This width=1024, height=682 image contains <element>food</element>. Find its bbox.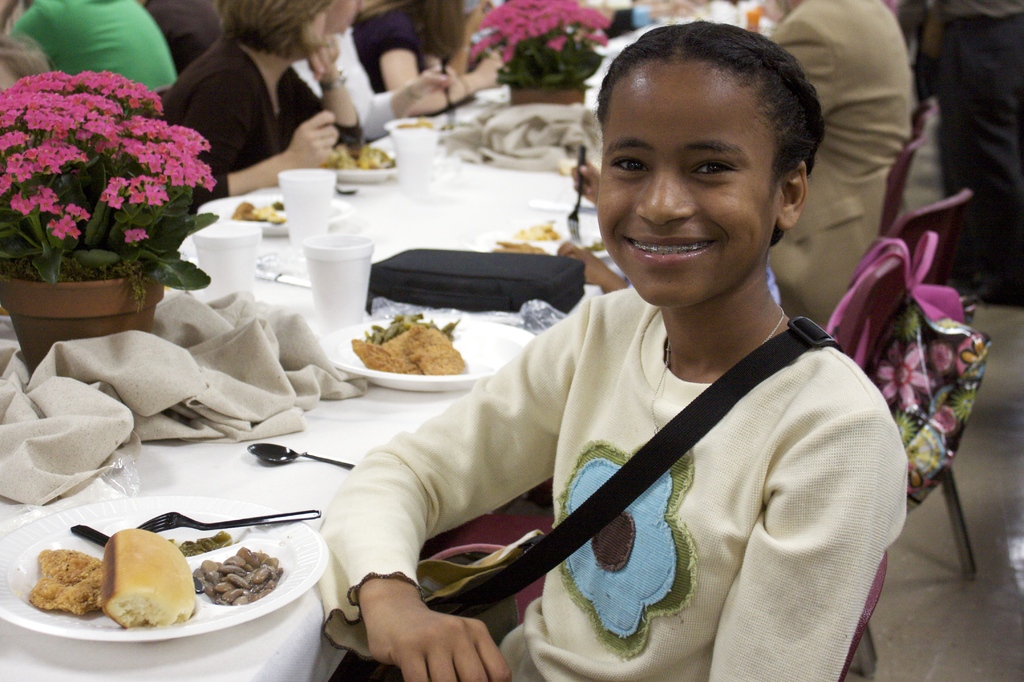
crop(194, 548, 283, 605).
